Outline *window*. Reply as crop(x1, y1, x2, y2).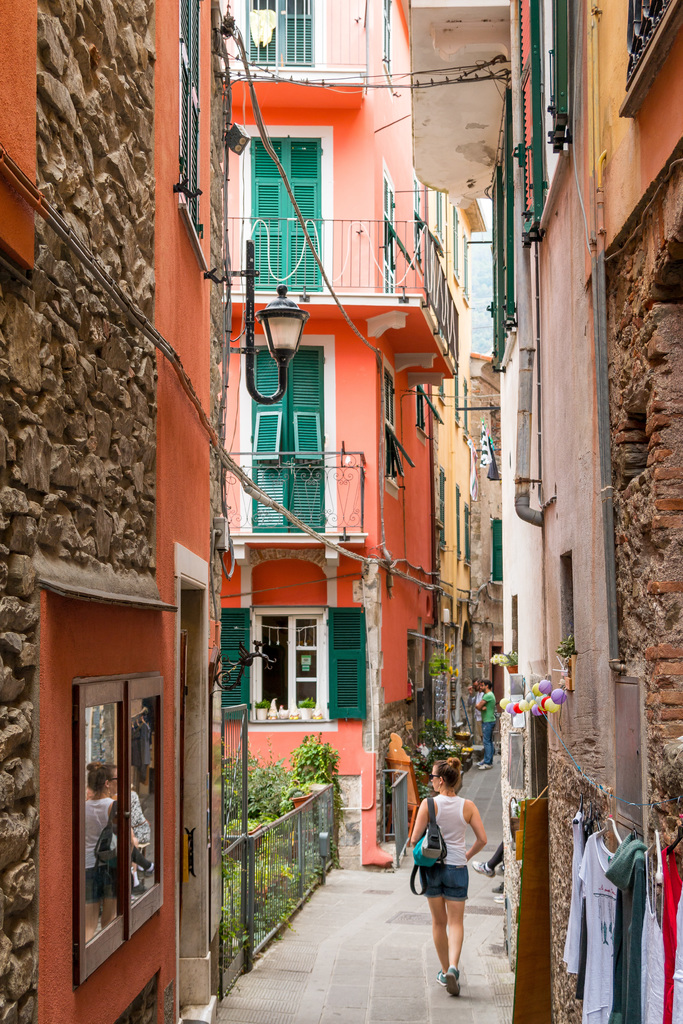
crop(174, 0, 219, 283).
